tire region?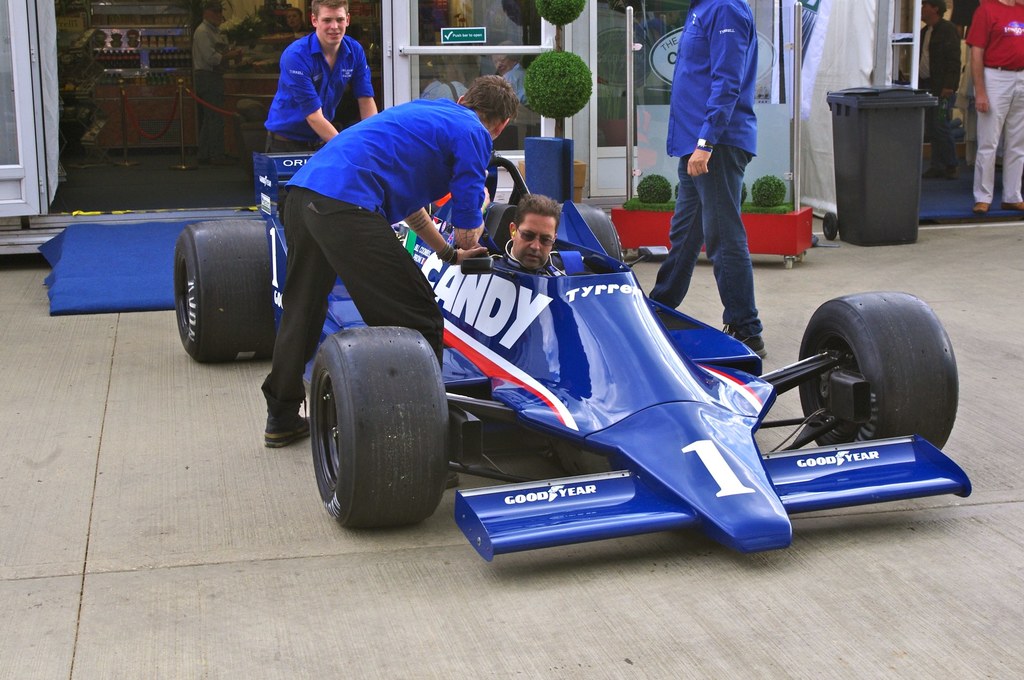
175 219 268 360
